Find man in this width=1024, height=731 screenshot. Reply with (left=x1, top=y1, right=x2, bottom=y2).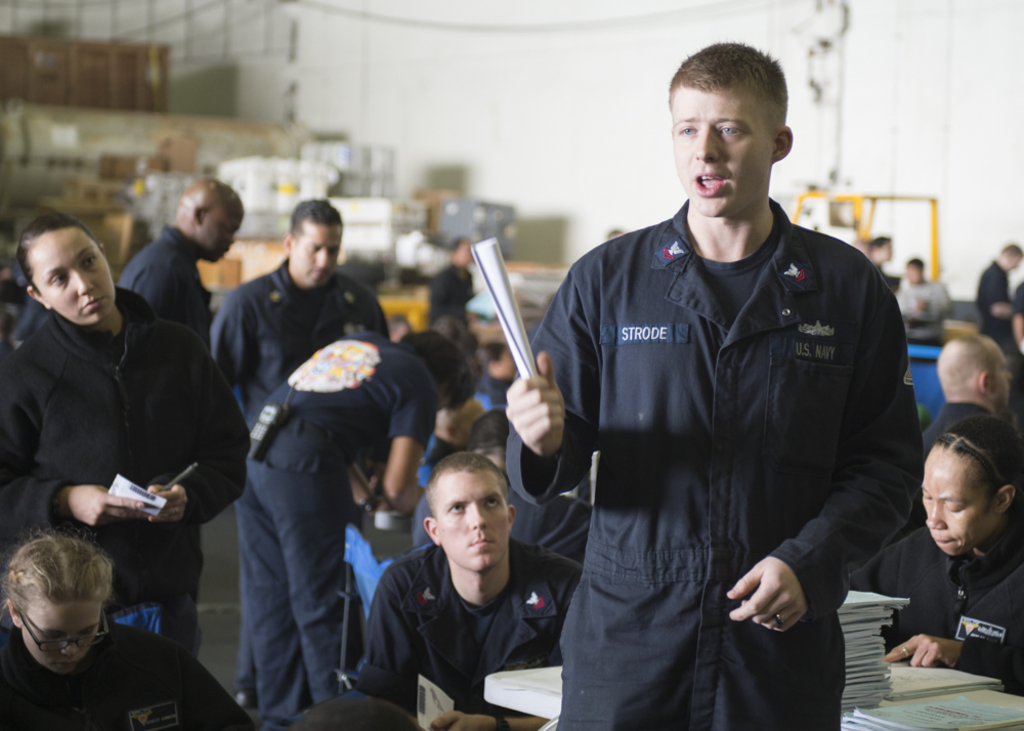
(left=206, top=198, right=393, bottom=702).
